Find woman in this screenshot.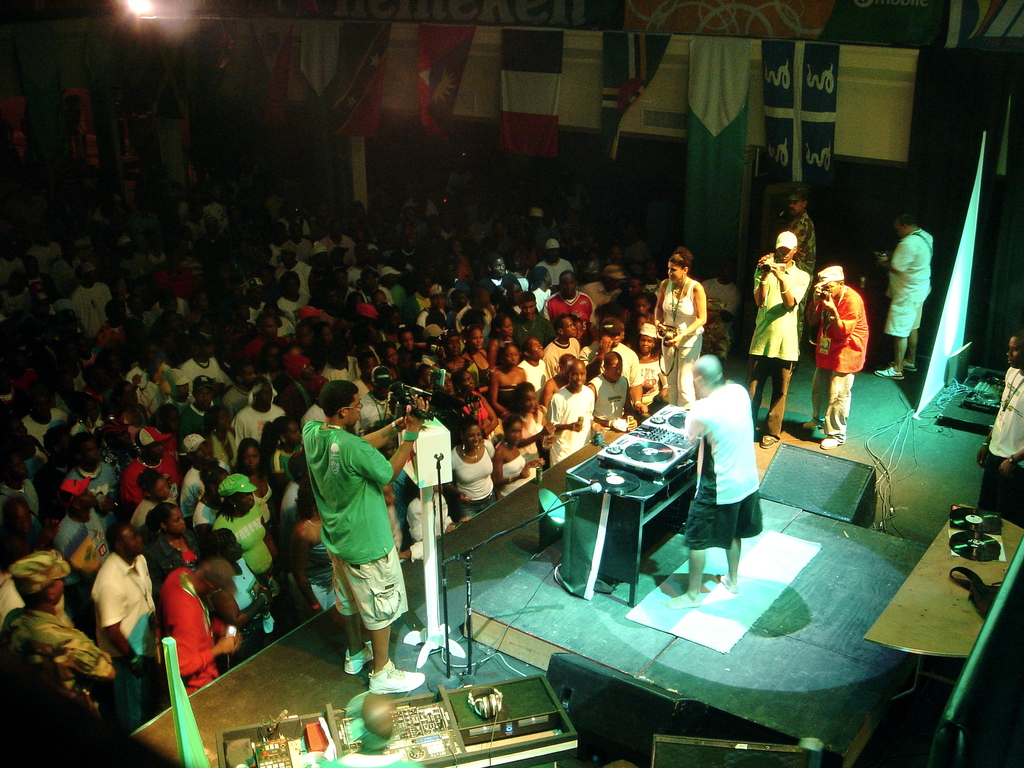
The bounding box for woman is 495:415:544:497.
